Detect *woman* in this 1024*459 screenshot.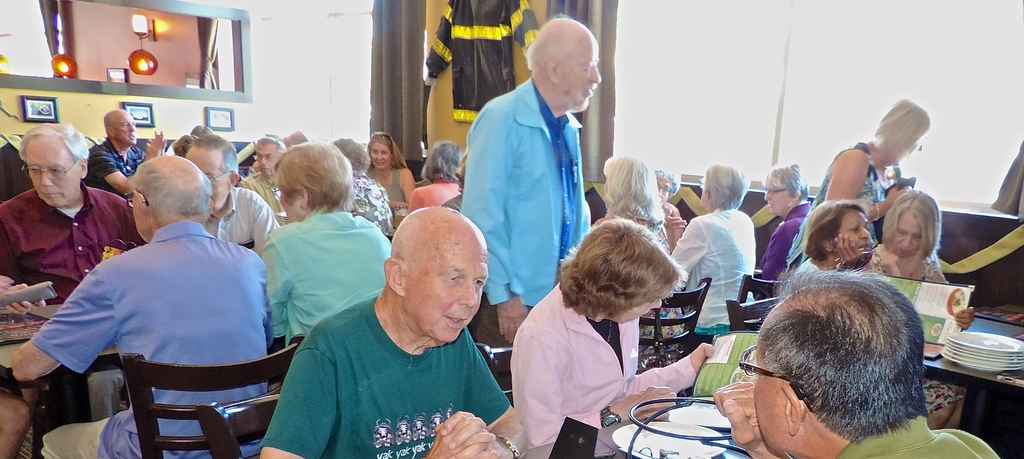
Detection: {"x1": 497, "y1": 204, "x2": 696, "y2": 437}.
